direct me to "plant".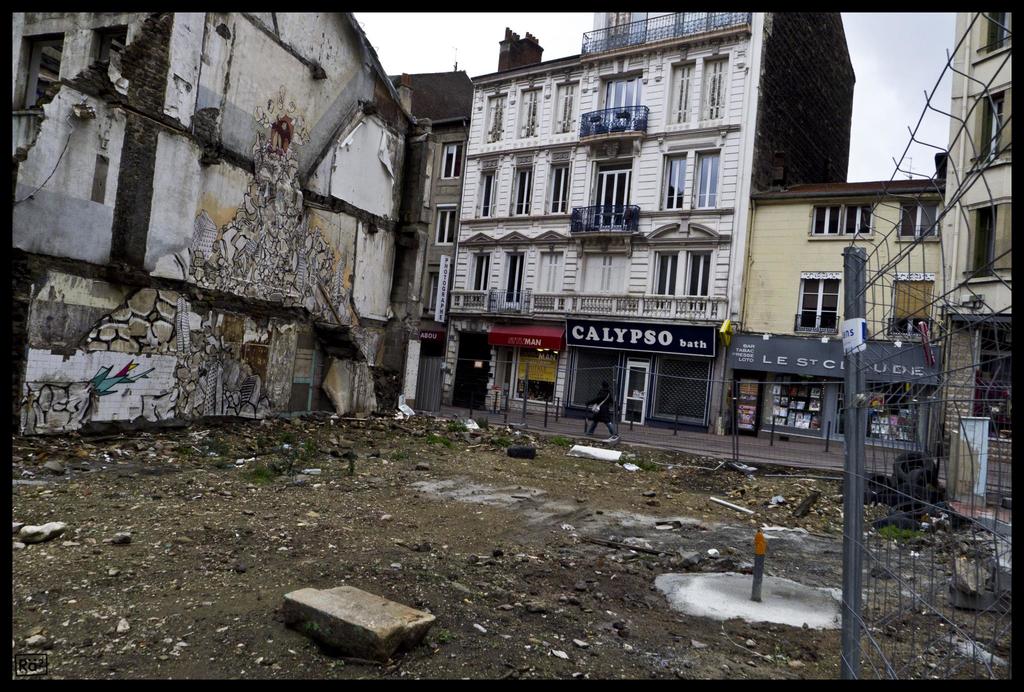
Direction: 385 449 408 459.
